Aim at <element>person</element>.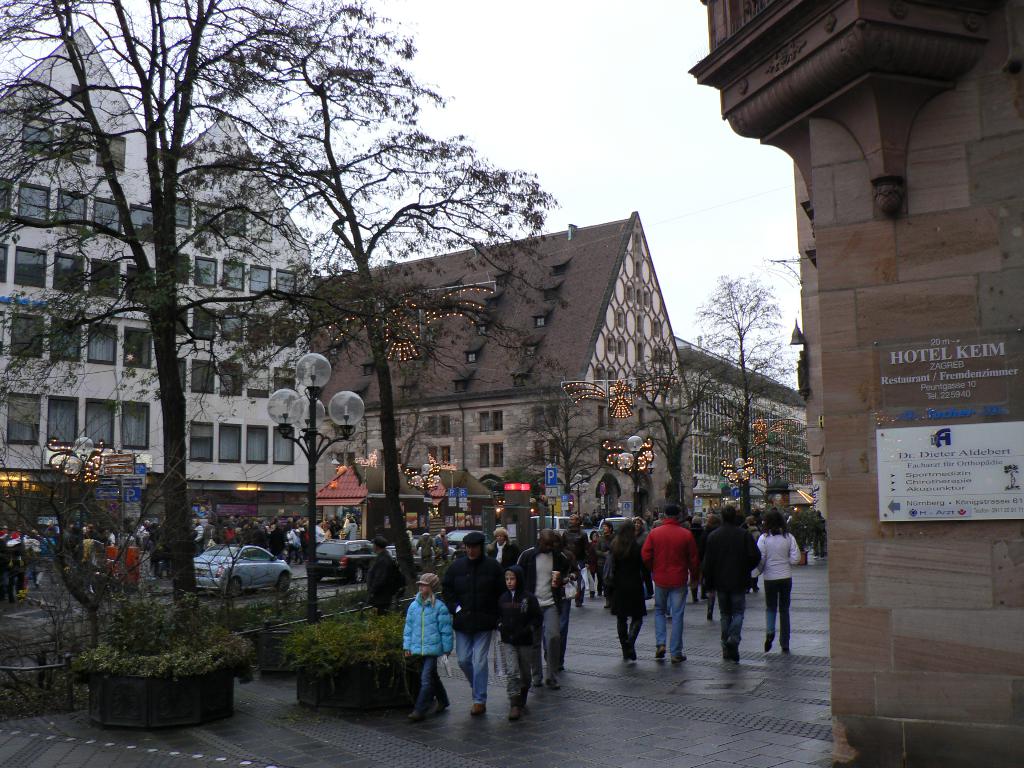
Aimed at pyautogui.locateOnScreen(595, 523, 613, 605).
